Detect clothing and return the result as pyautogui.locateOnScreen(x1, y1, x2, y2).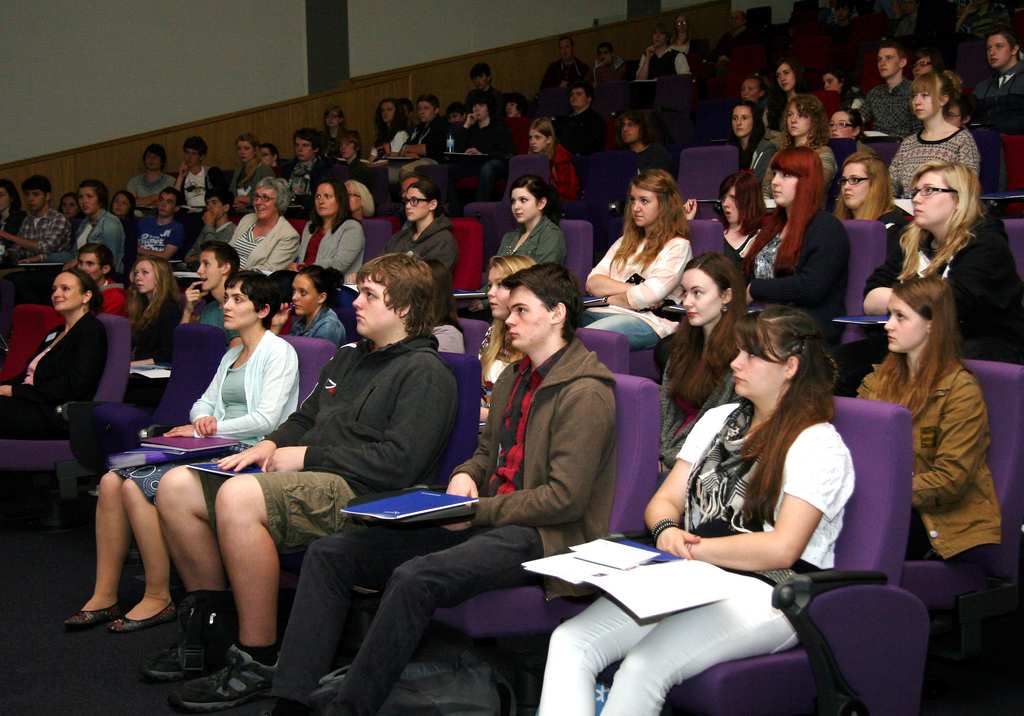
pyautogui.locateOnScreen(554, 110, 621, 161).
